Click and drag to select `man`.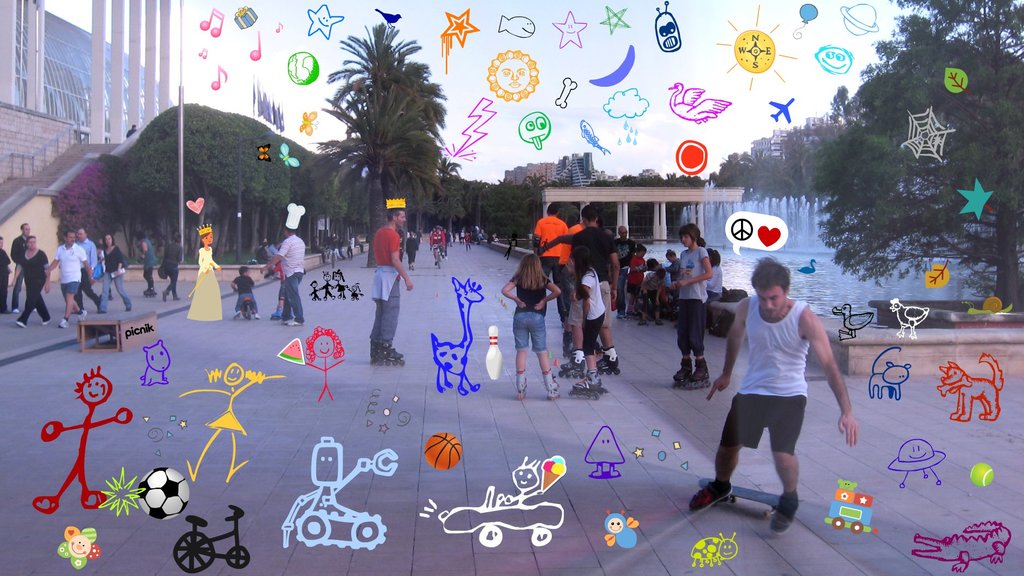
Selection: box=[71, 230, 100, 313].
